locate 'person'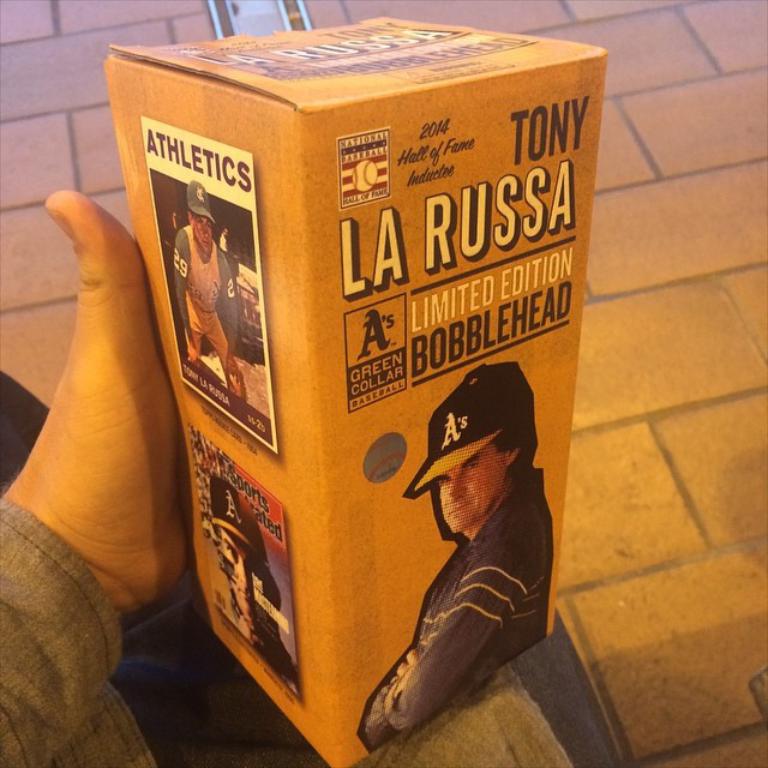
209, 480, 290, 671
